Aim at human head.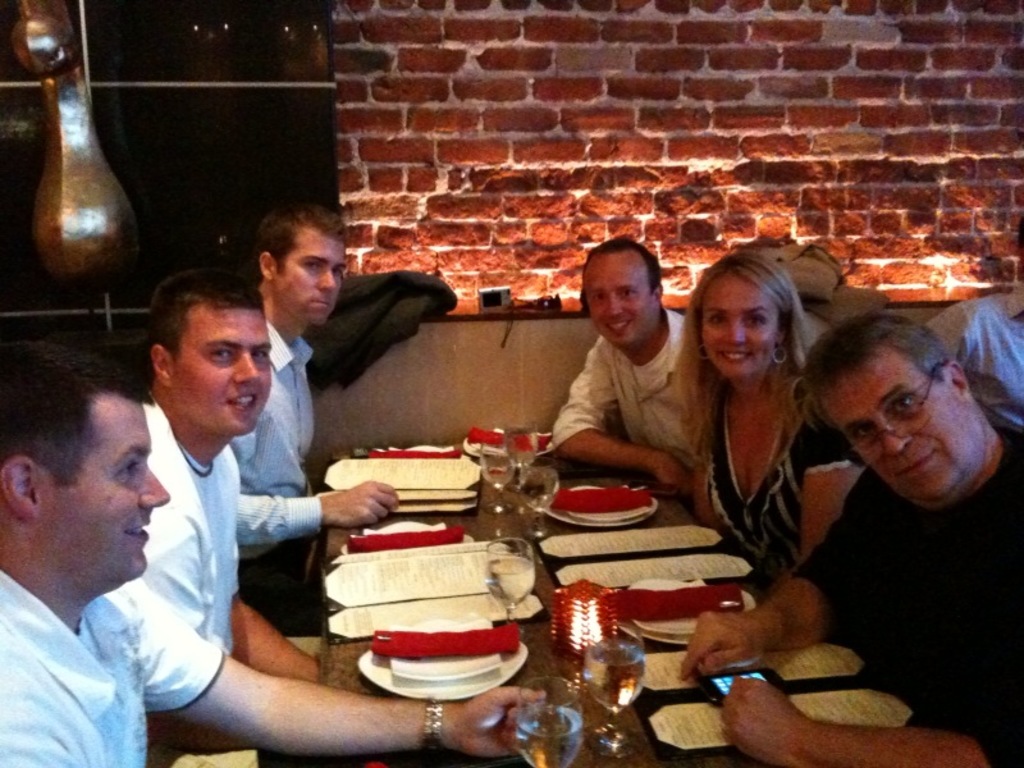
Aimed at BBox(257, 204, 353, 324).
